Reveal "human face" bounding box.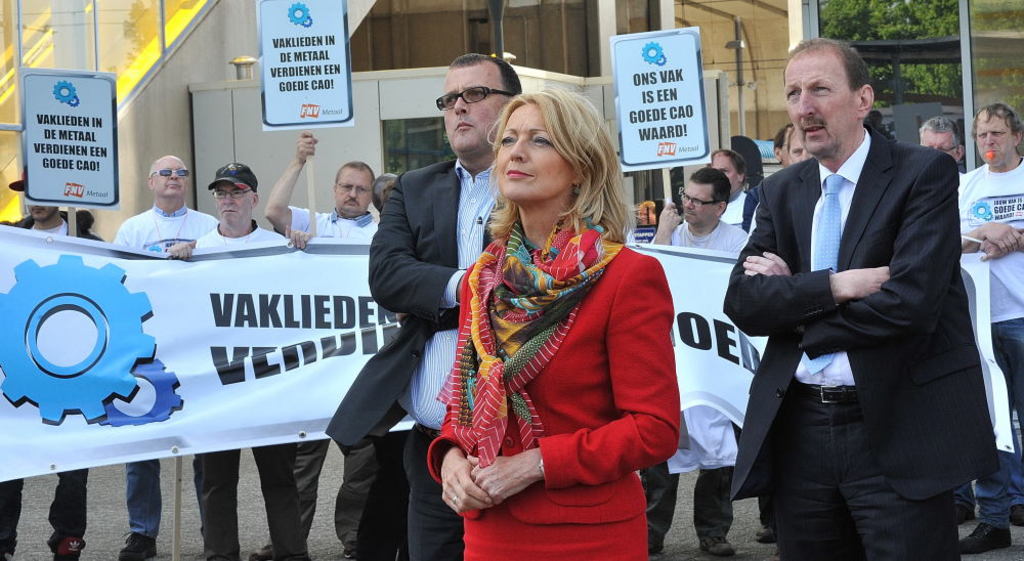
Revealed: bbox(713, 157, 735, 186).
